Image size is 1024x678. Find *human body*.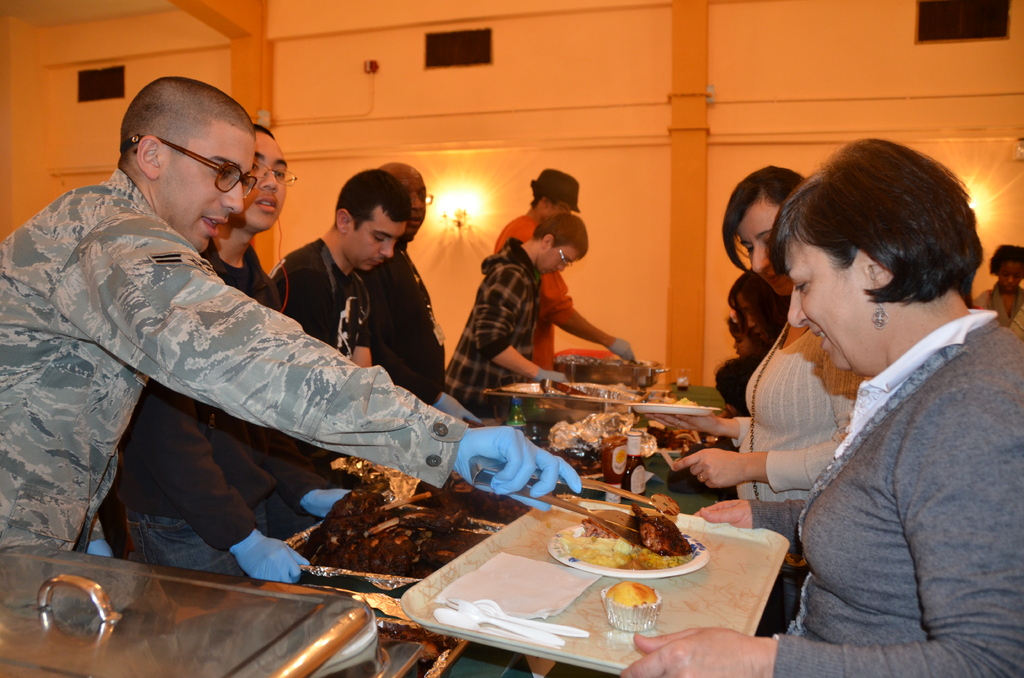
x1=97 y1=124 x2=348 y2=577.
